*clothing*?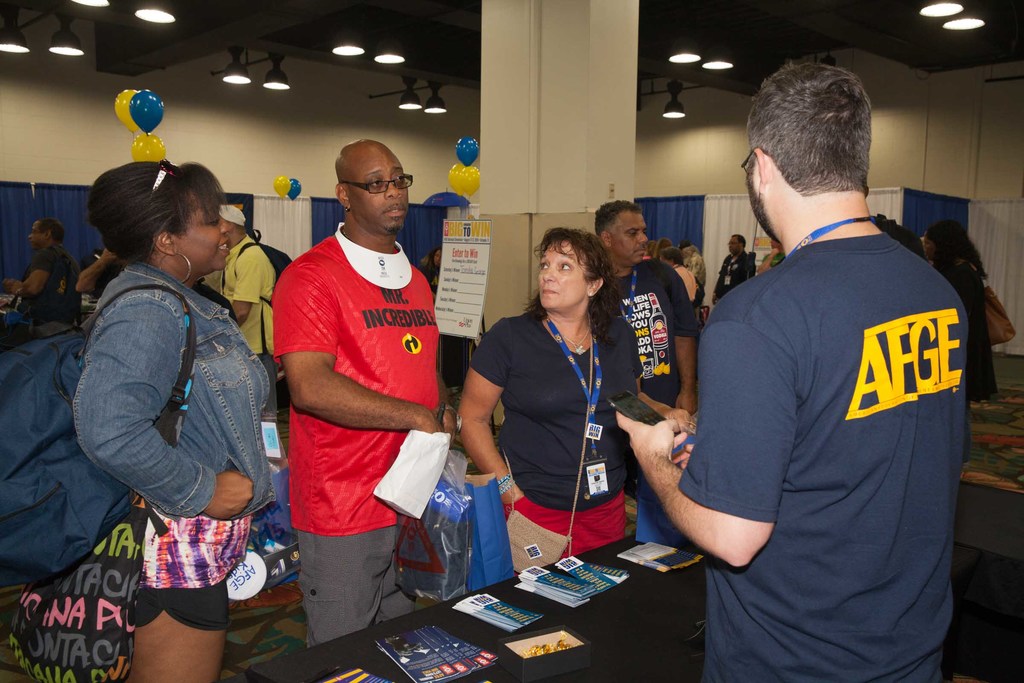
214 231 281 365
